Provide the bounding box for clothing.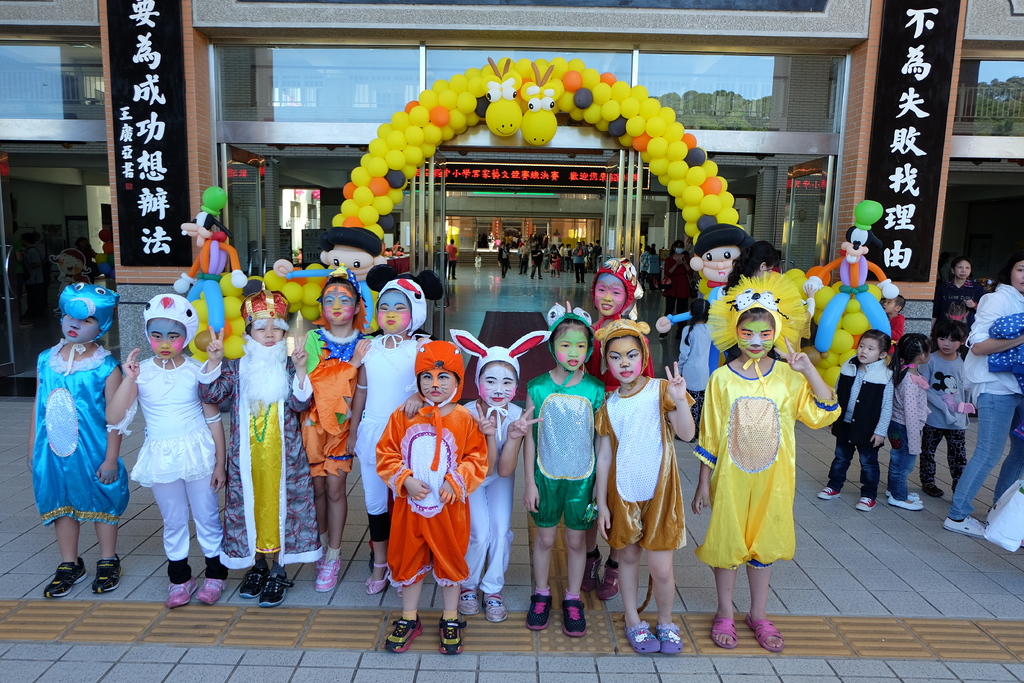
548:258:553:272.
